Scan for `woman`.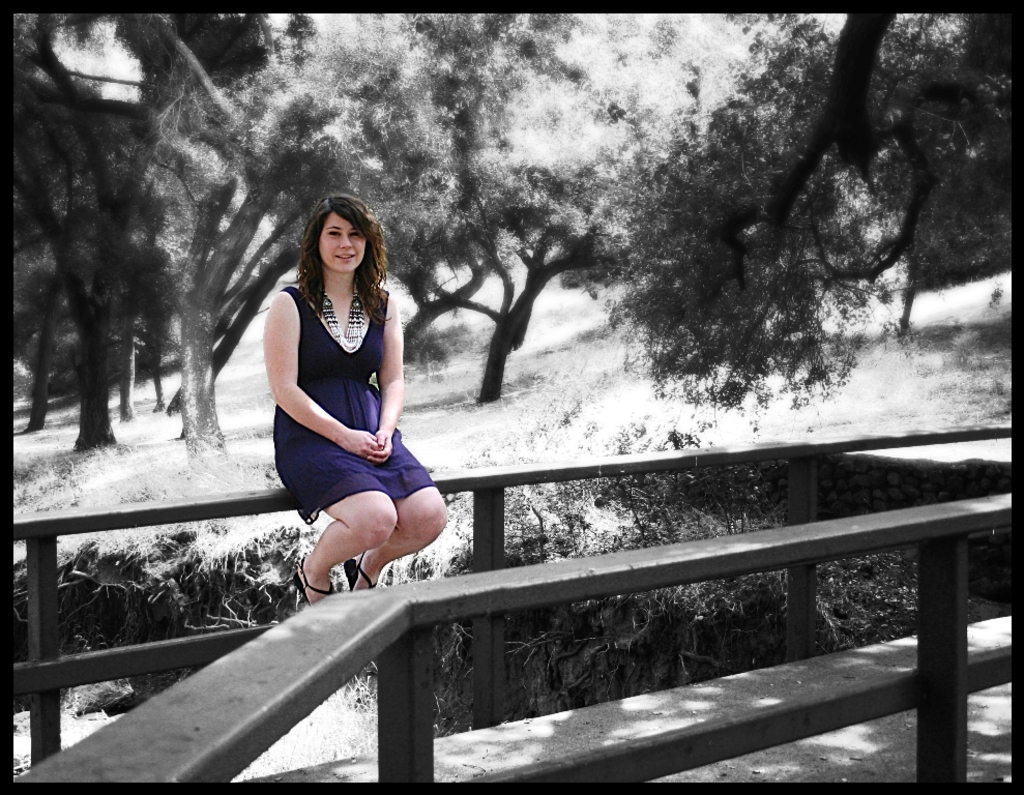
Scan result: pyautogui.locateOnScreen(253, 202, 420, 612).
